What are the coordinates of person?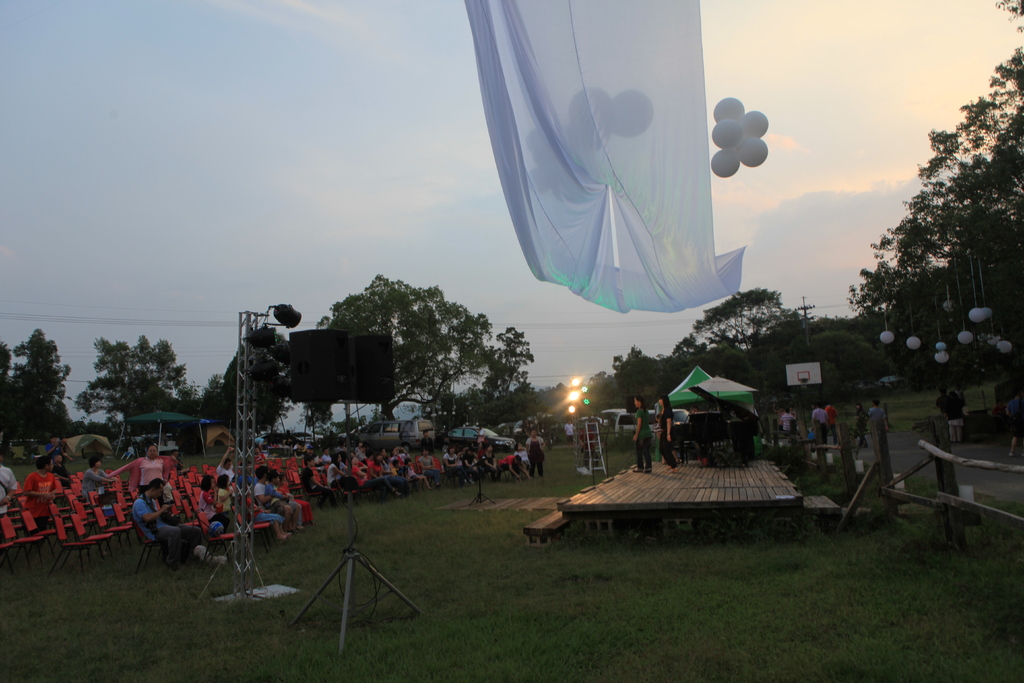
crop(417, 428, 442, 457).
